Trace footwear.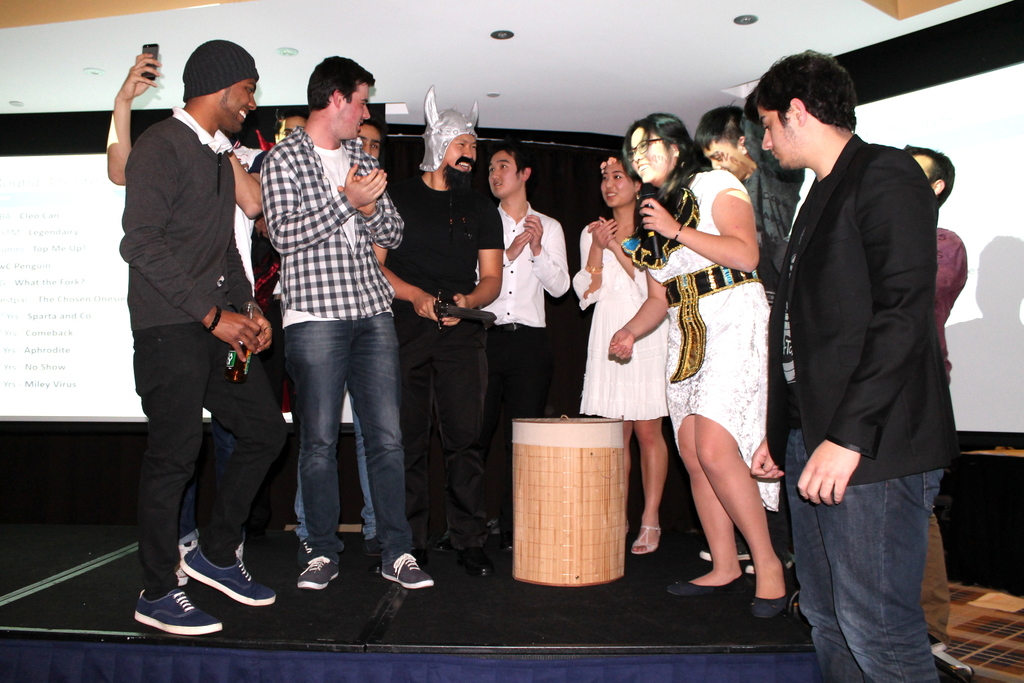
Traced to 358/541/378/567.
